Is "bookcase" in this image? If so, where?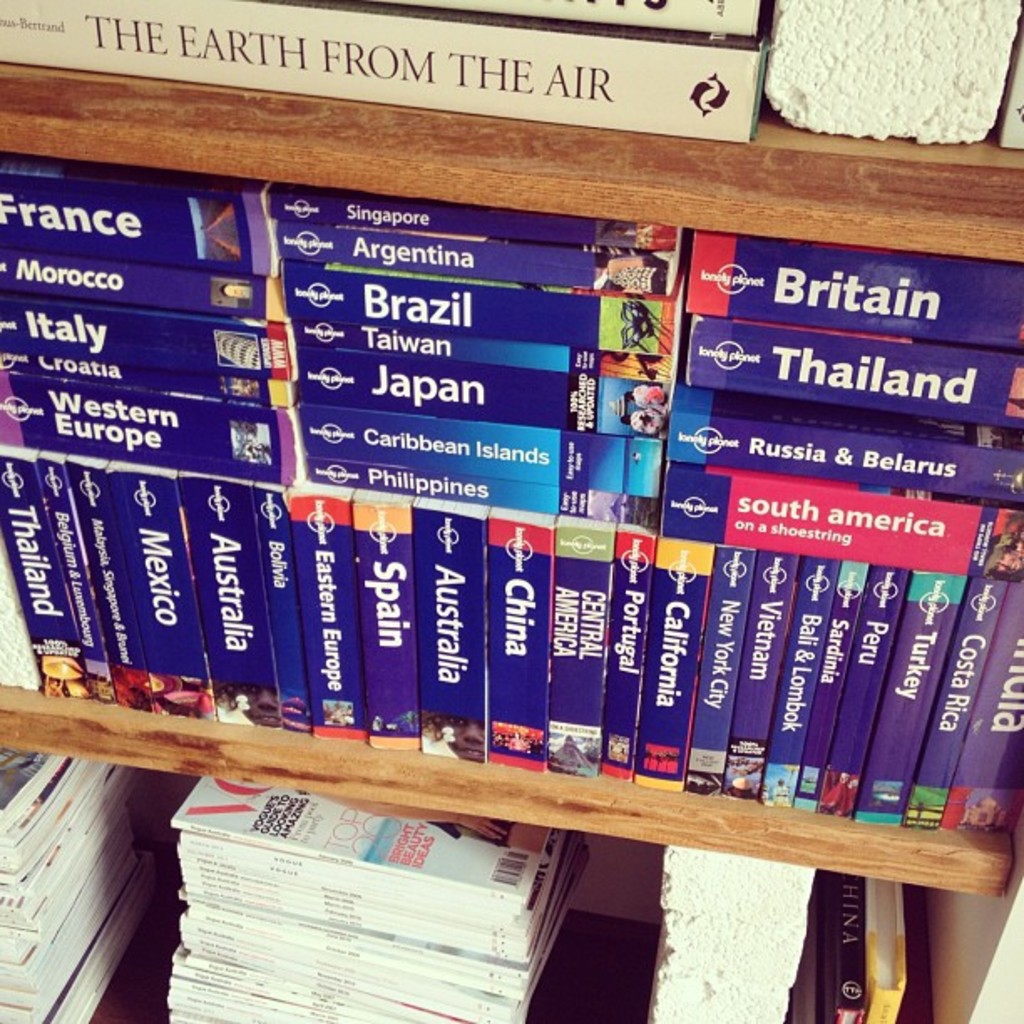
Yes, at Rect(0, 52, 1023, 1001).
